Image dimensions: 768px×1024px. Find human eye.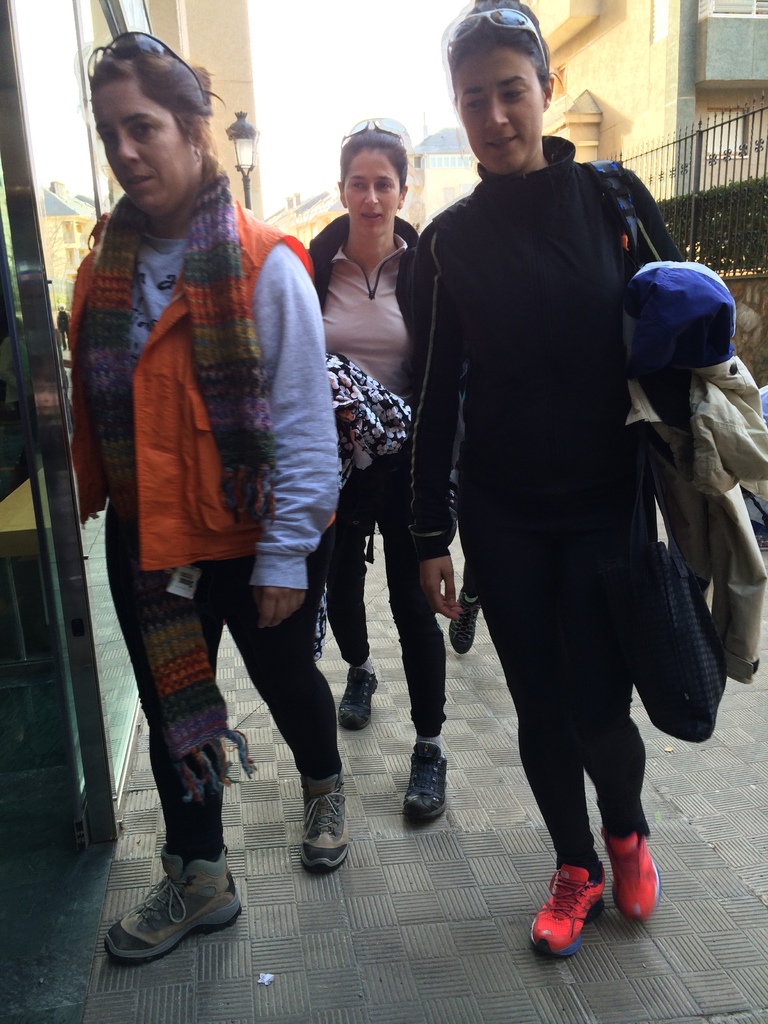
box=[495, 84, 534, 104].
